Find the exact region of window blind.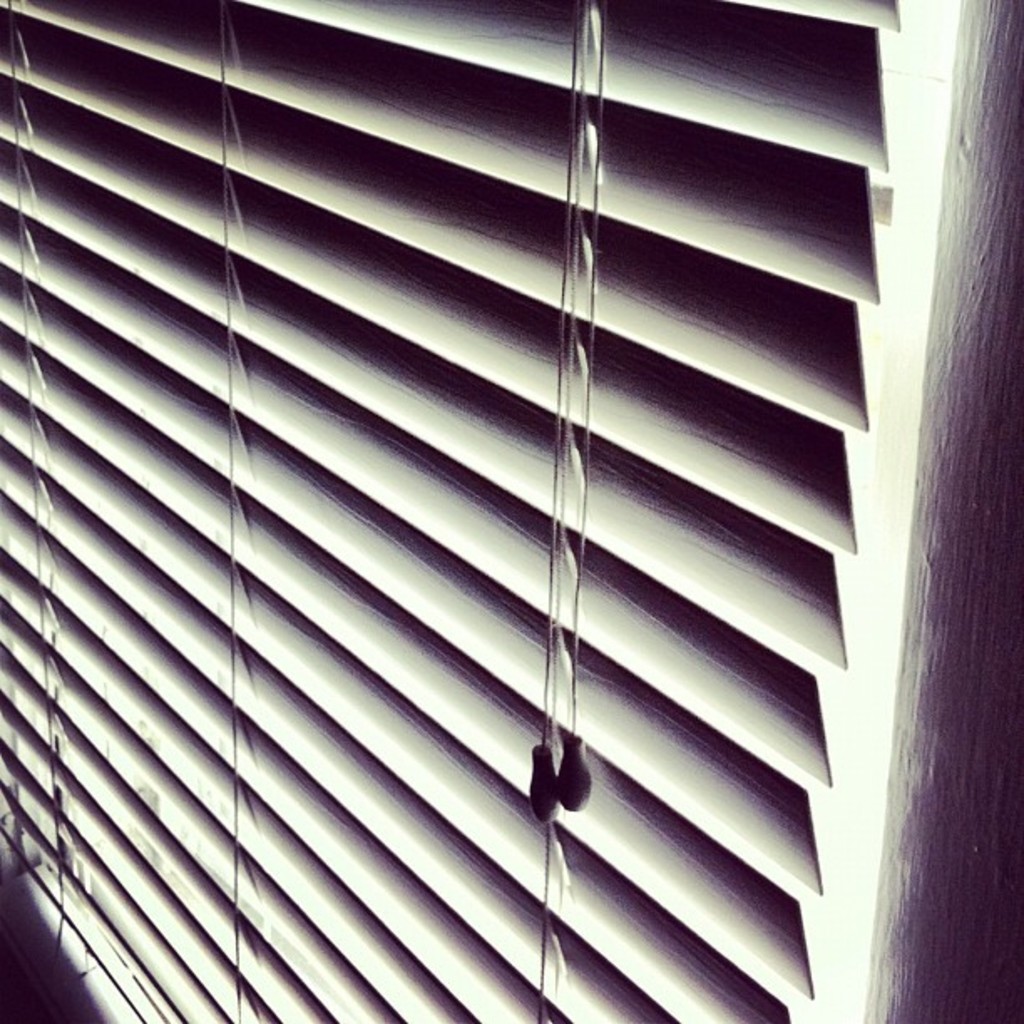
Exact region: [x1=0, y1=0, x2=899, y2=1022].
